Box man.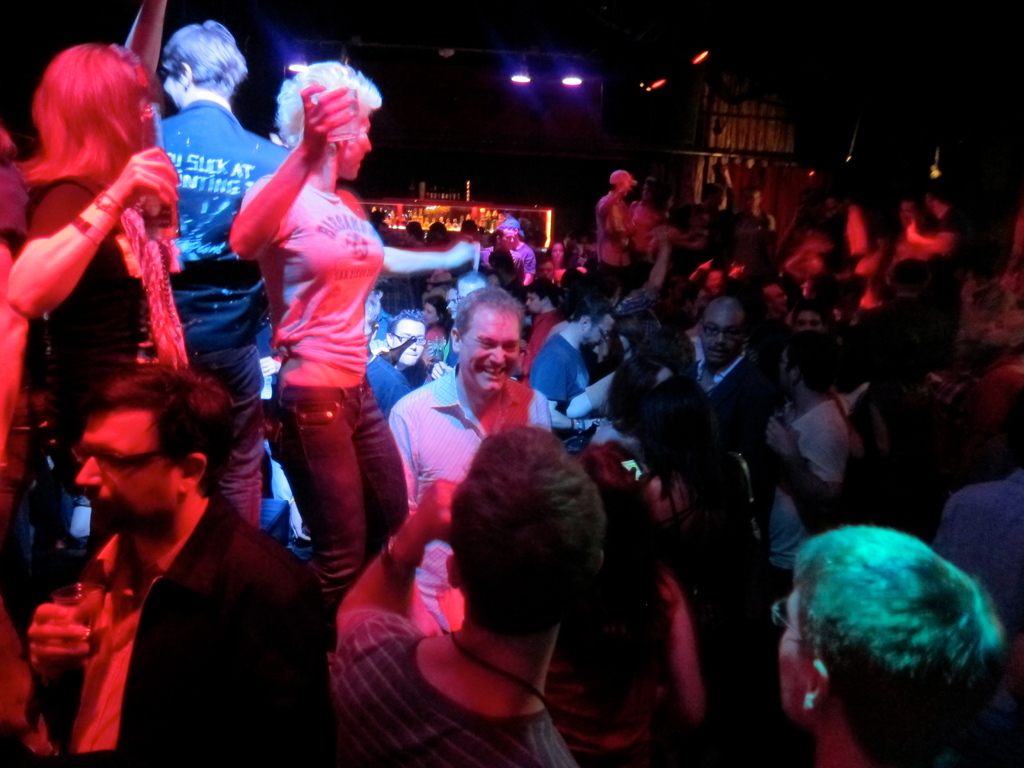
l=361, t=308, r=430, b=420.
